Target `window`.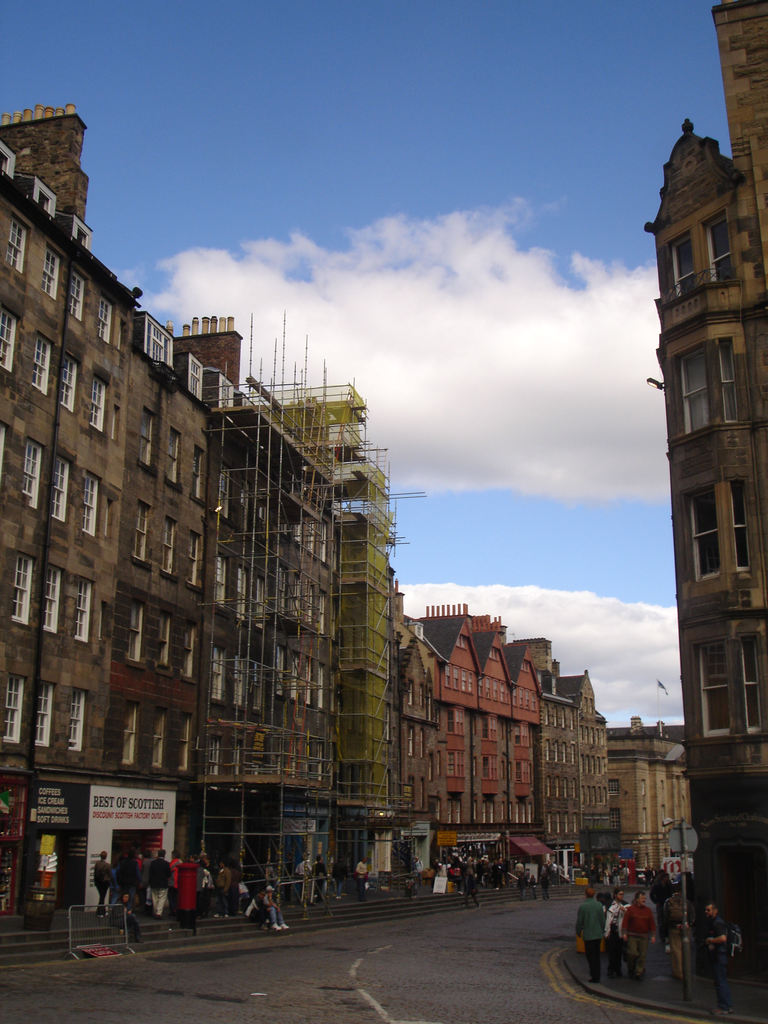
Target region: region(168, 424, 184, 483).
